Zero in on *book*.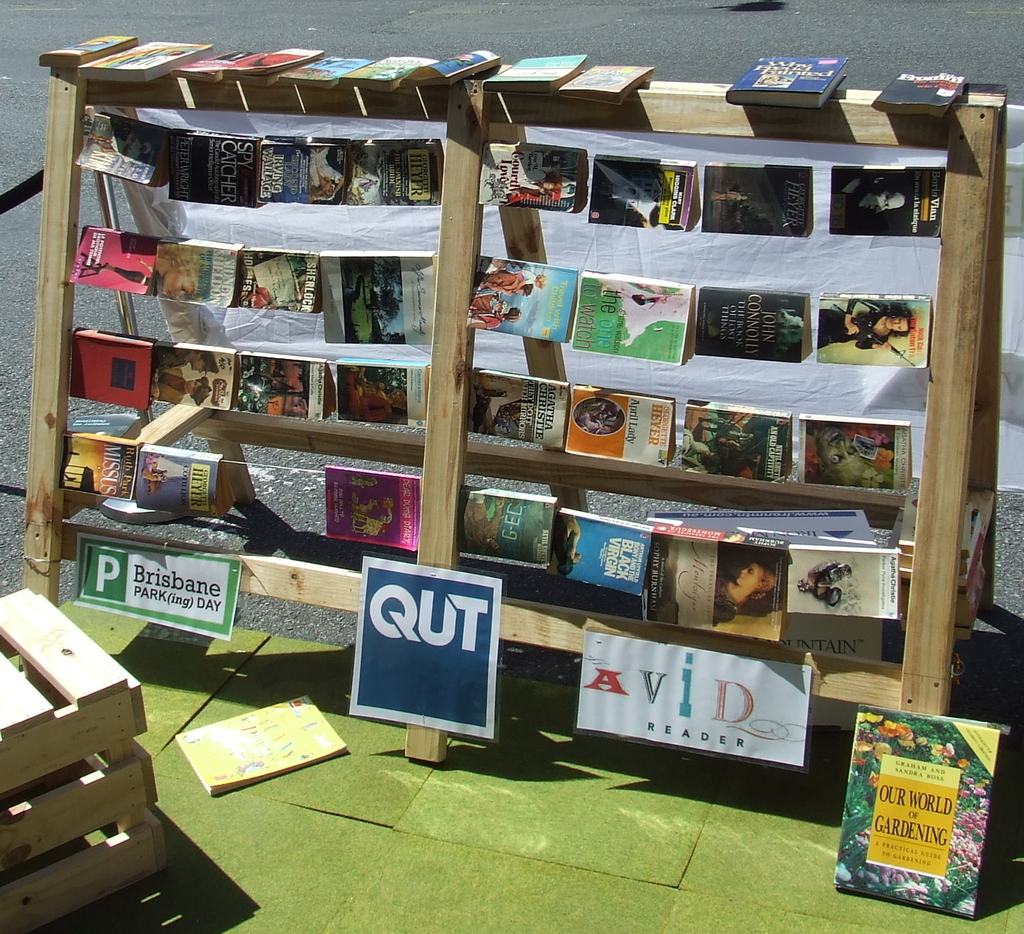
Zeroed in: (321, 462, 428, 553).
